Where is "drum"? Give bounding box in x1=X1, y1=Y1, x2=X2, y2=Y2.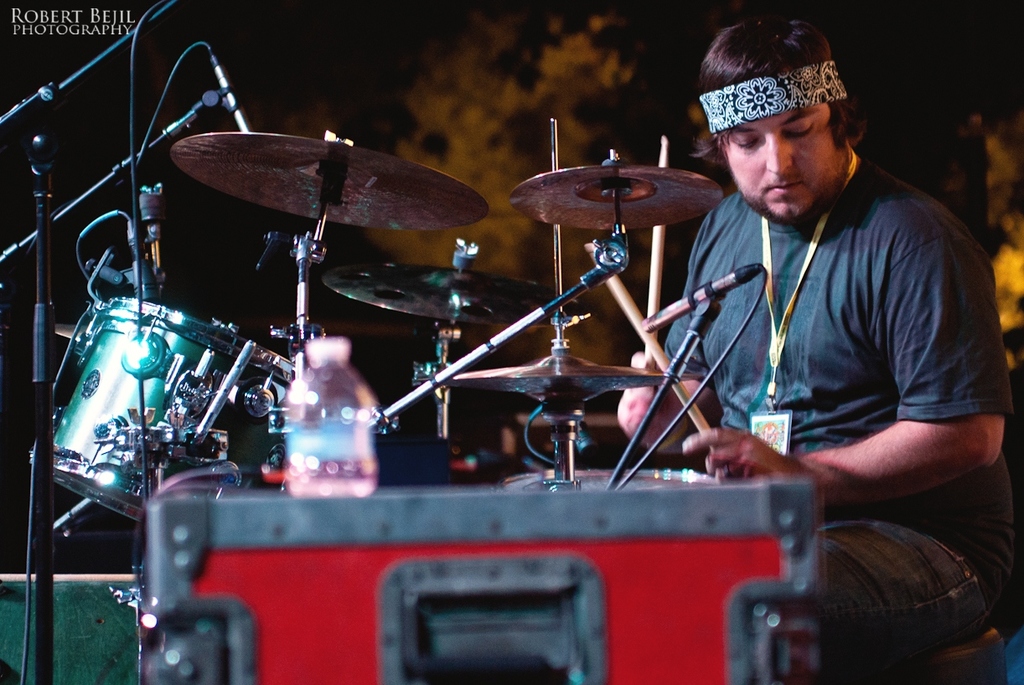
x1=25, y1=288, x2=296, y2=521.
